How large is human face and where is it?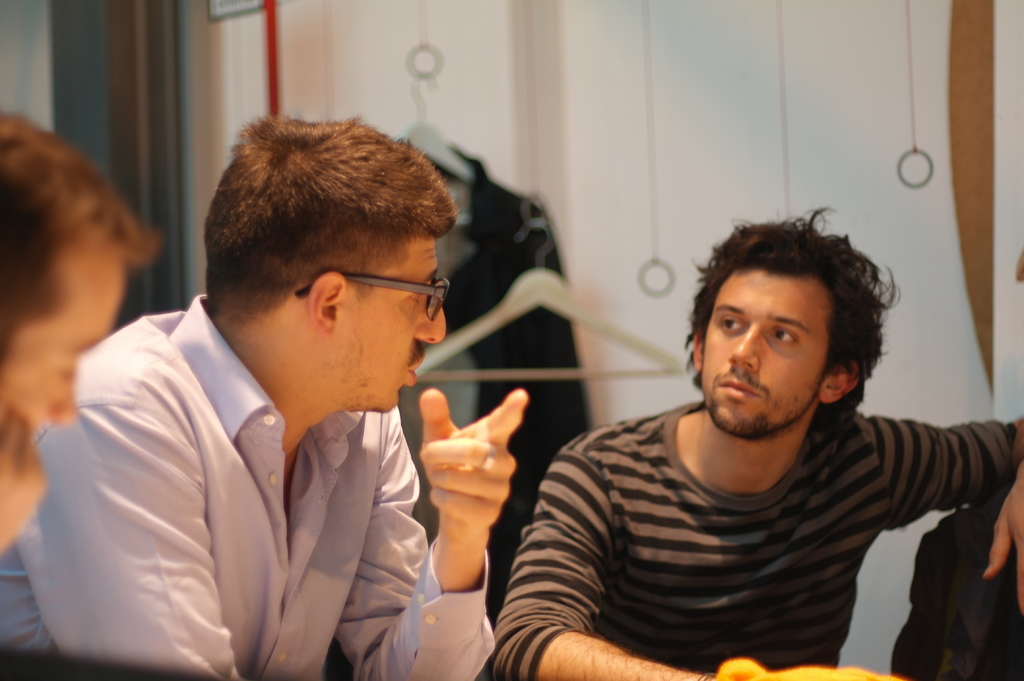
Bounding box: (698, 267, 828, 438).
